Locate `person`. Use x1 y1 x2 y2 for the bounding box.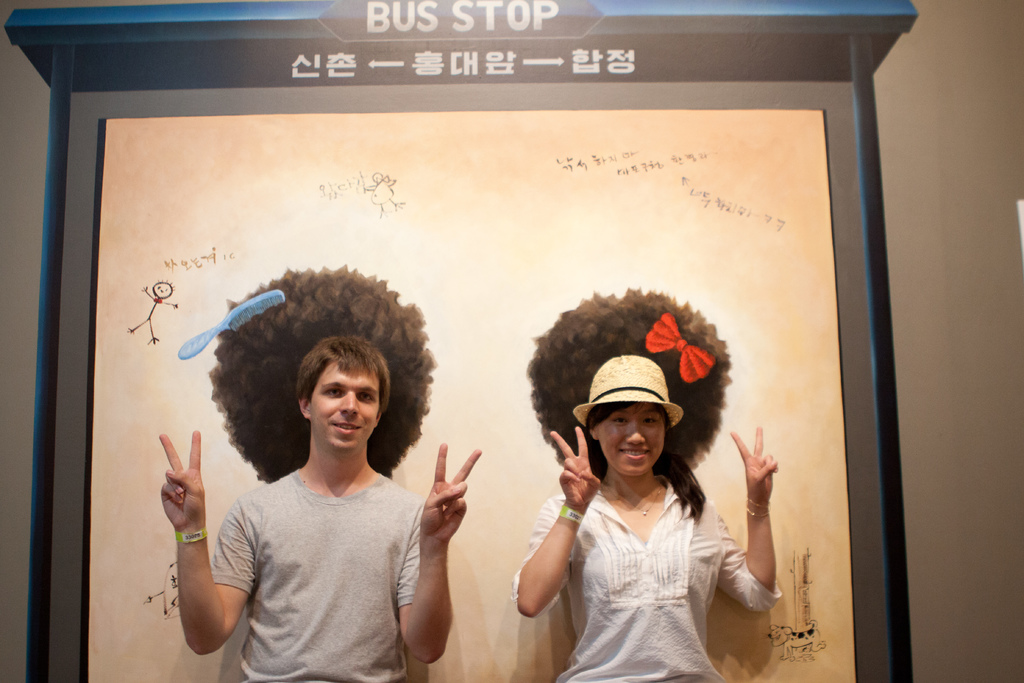
158 339 481 682.
